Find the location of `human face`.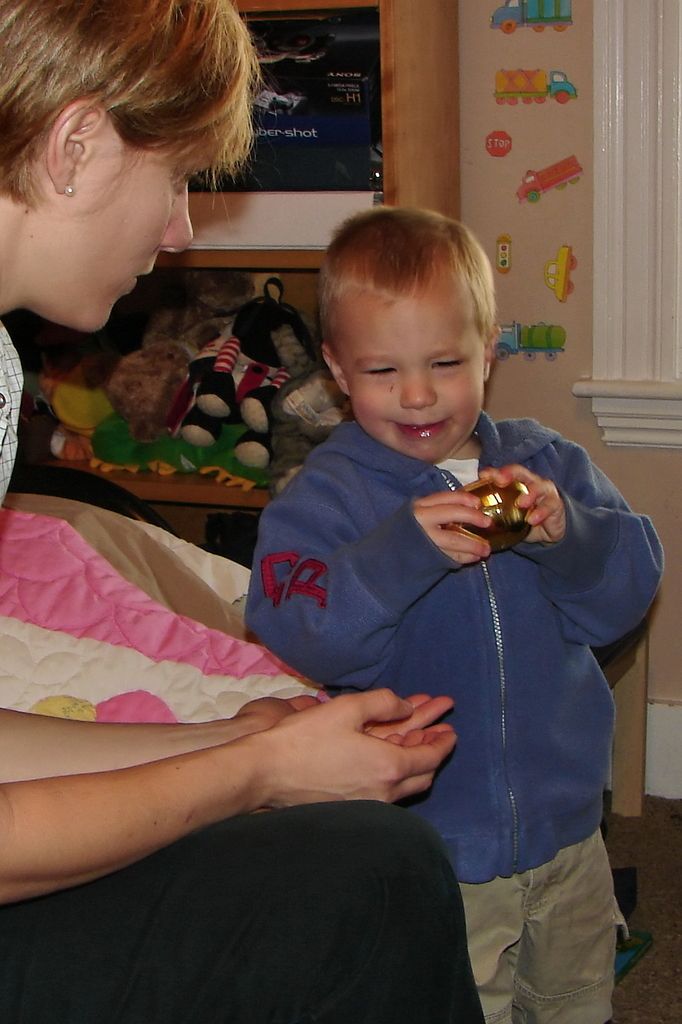
Location: Rect(323, 268, 489, 471).
